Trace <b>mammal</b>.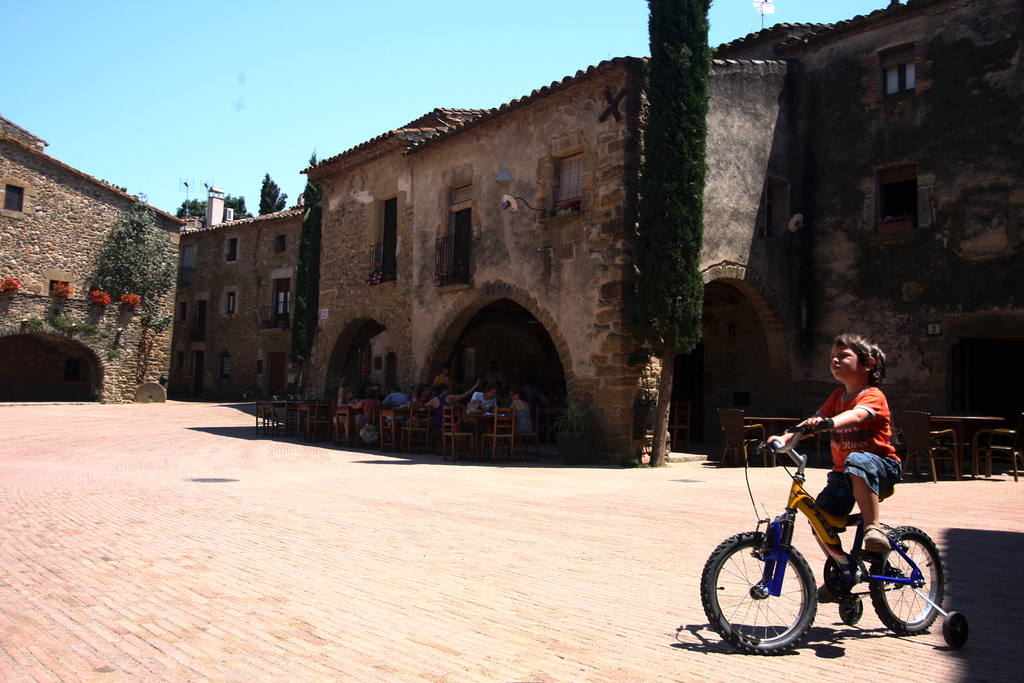
Traced to (left=346, top=385, right=385, bottom=441).
